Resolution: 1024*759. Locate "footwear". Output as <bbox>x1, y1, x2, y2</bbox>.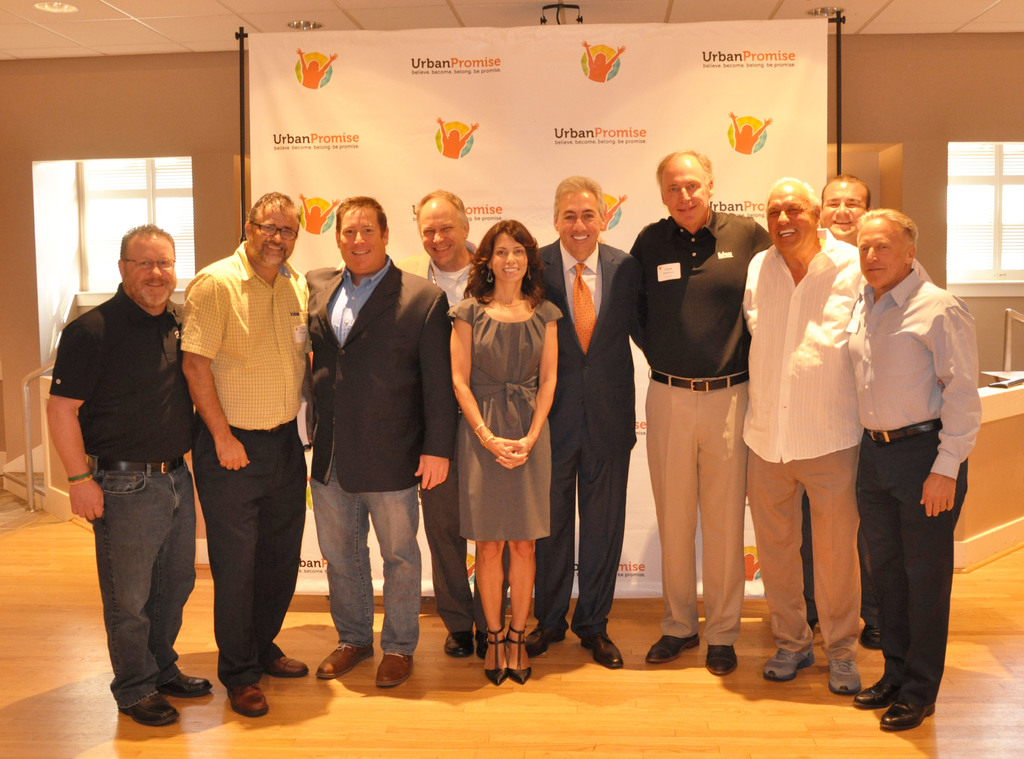
<bbox>102, 661, 191, 728</bbox>.
